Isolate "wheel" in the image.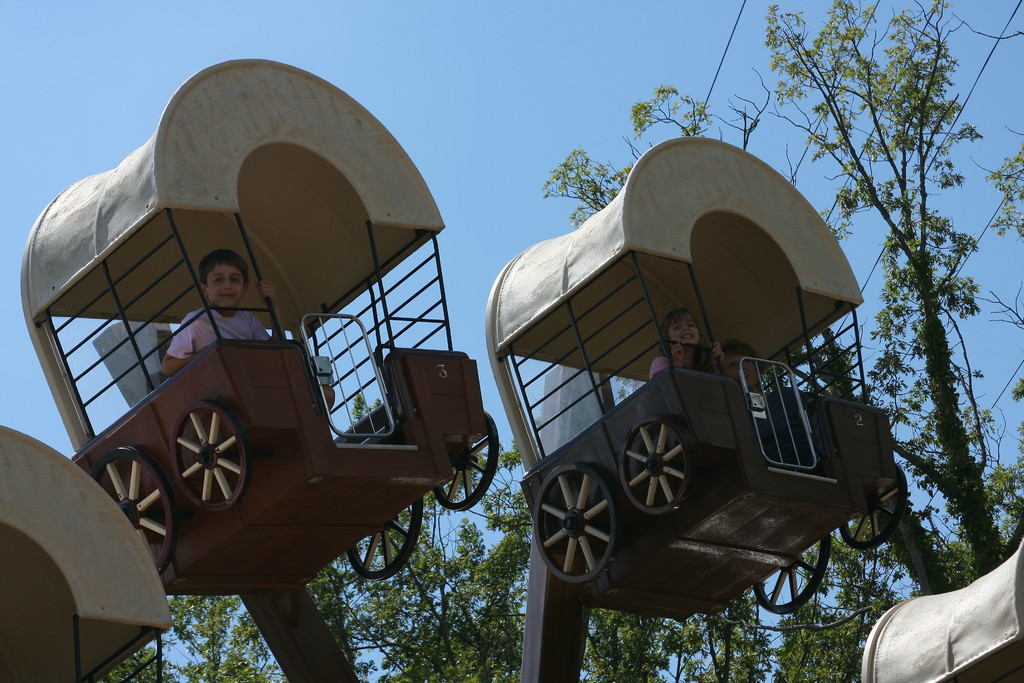
Isolated region: crop(434, 411, 499, 511).
